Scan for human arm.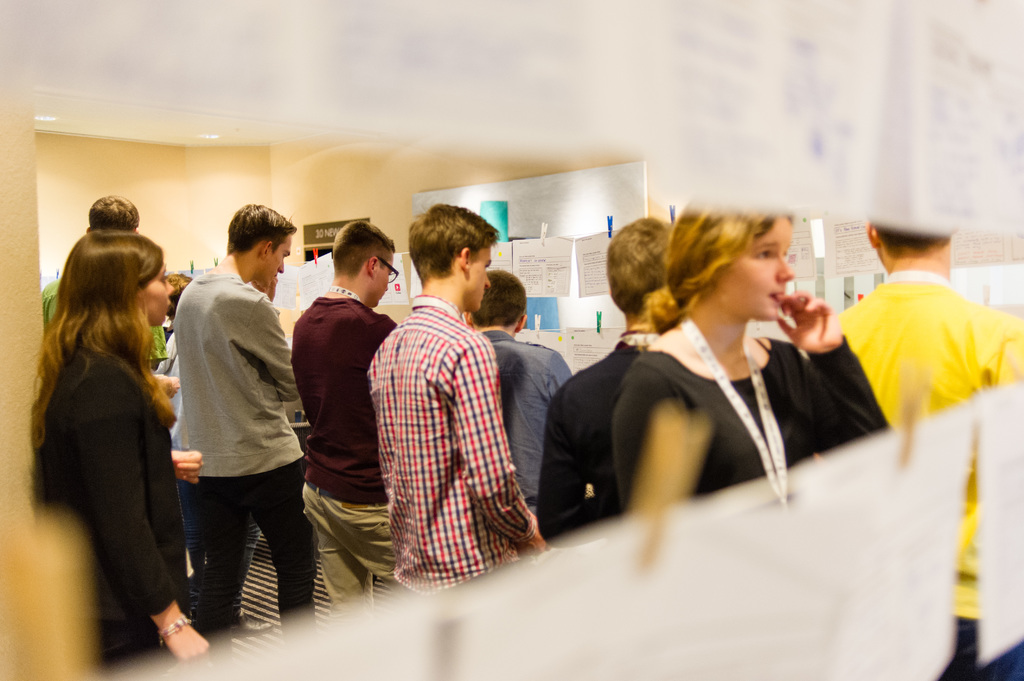
Scan result: <region>241, 294, 301, 403</region>.
